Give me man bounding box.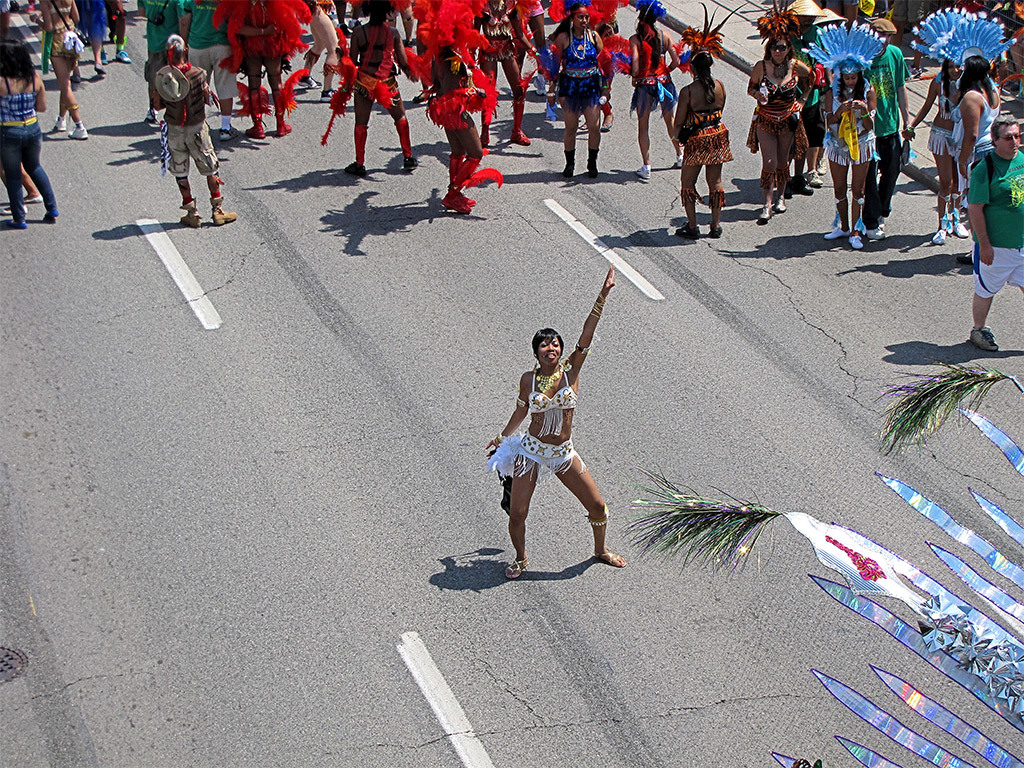
bbox=[967, 116, 1023, 351].
